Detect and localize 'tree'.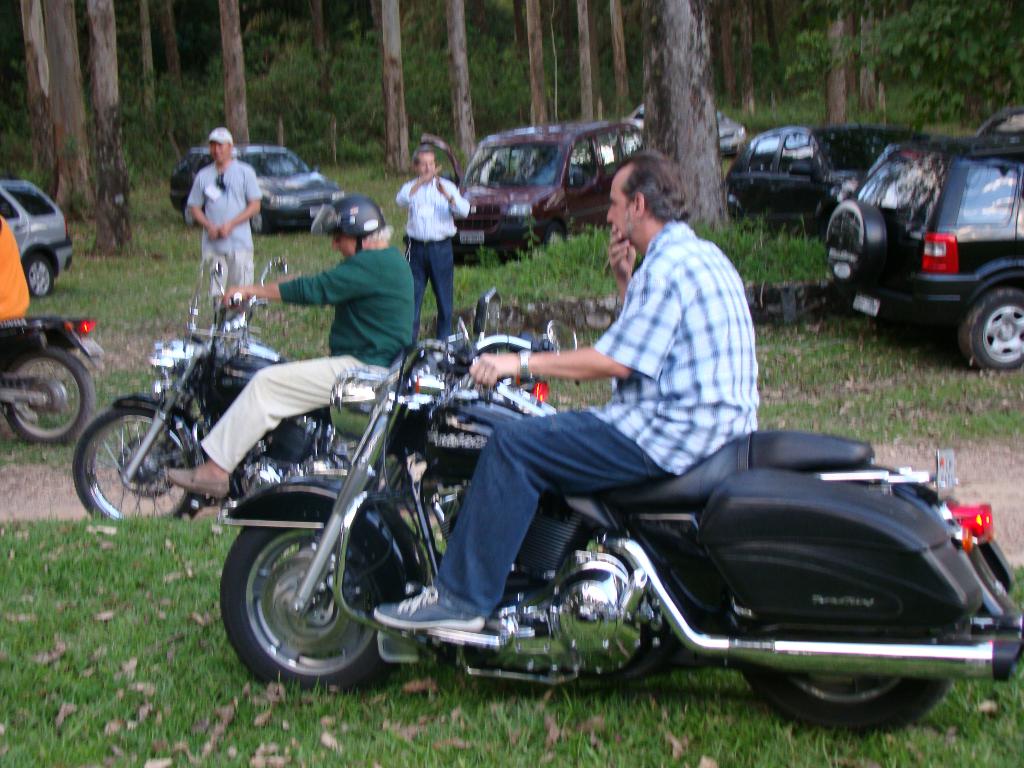
Localized at crop(642, 0, 731, 235).
